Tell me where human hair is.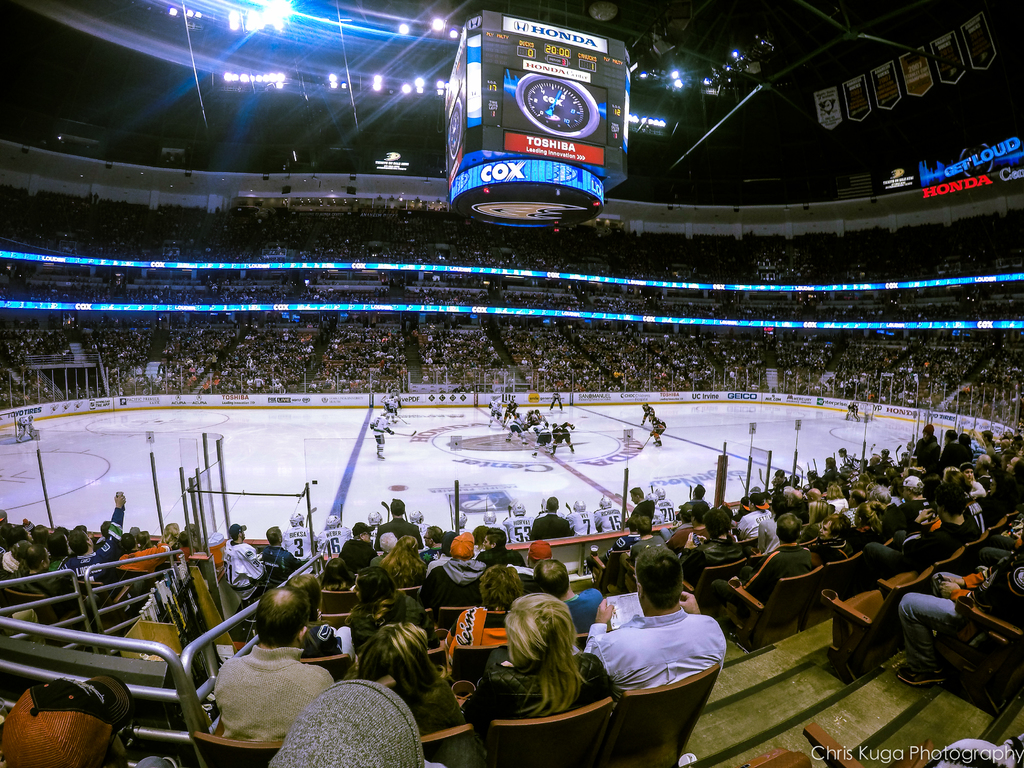
human hair is at BBox(321, 559, 356, 588).
